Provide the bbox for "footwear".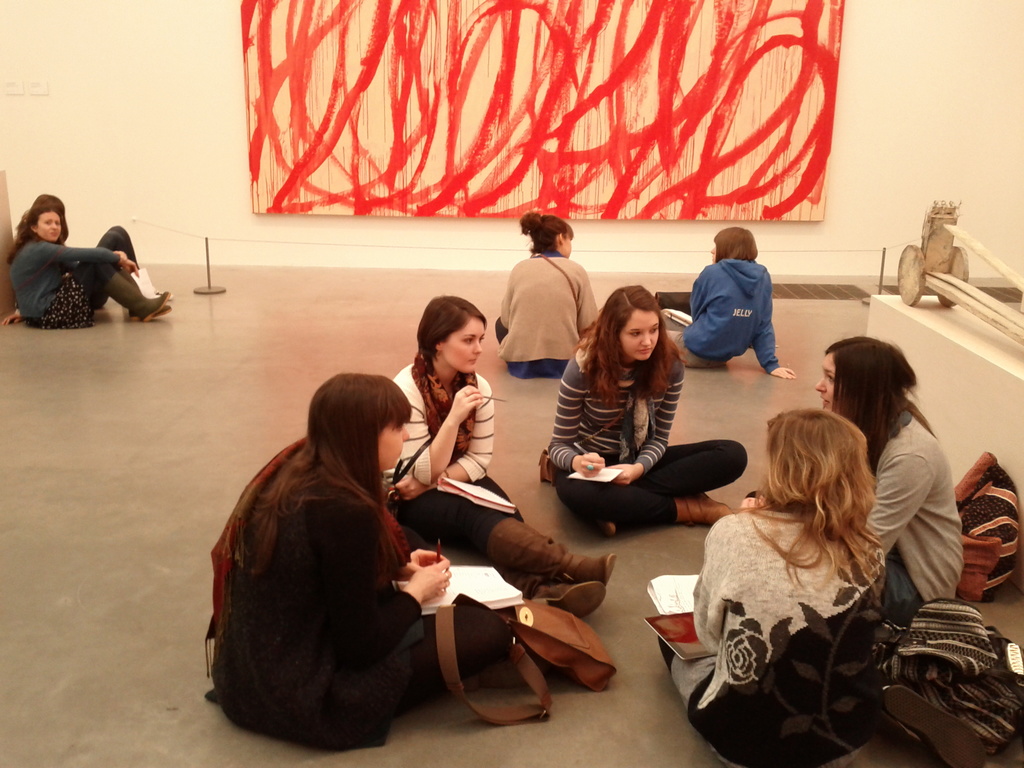
region(514, 567, 616, 621).
